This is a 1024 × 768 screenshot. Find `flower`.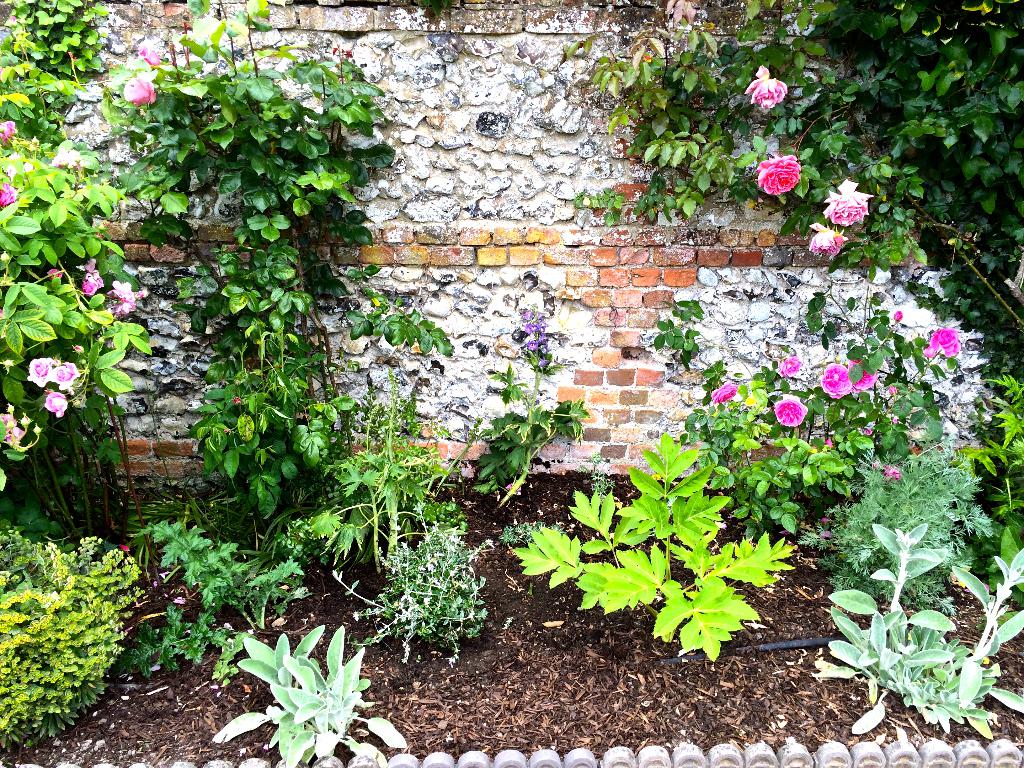
Bounding box: select_region(109, 280, 134, 298).
